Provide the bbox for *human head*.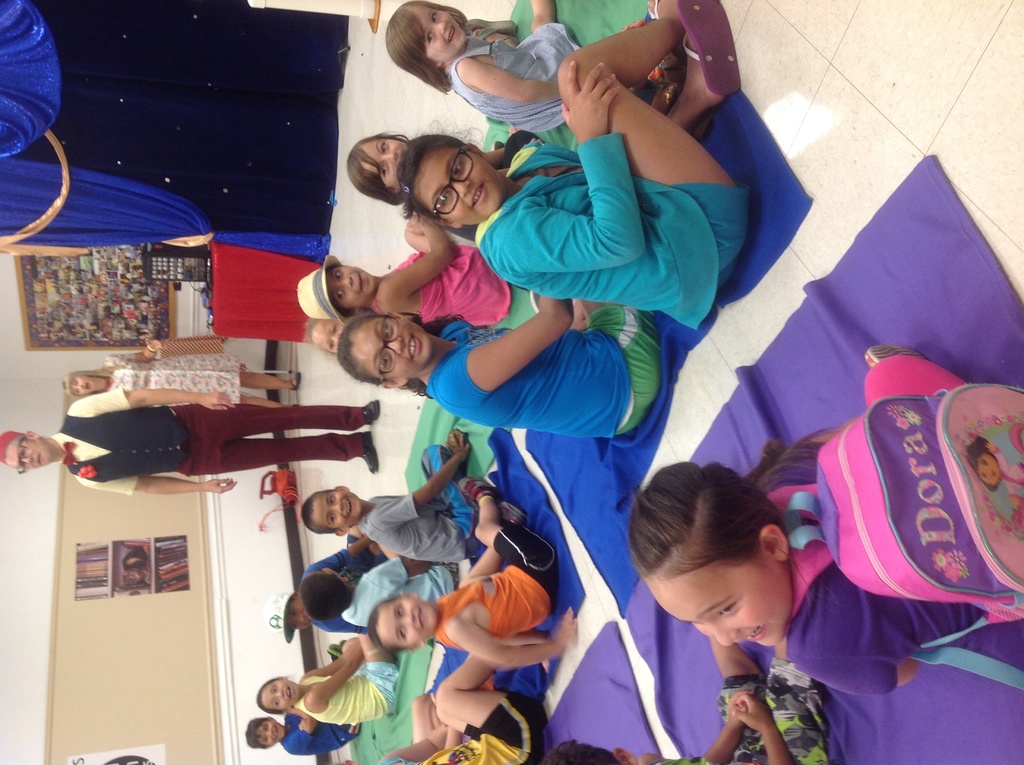
<box>348,136,406,198</box>.
